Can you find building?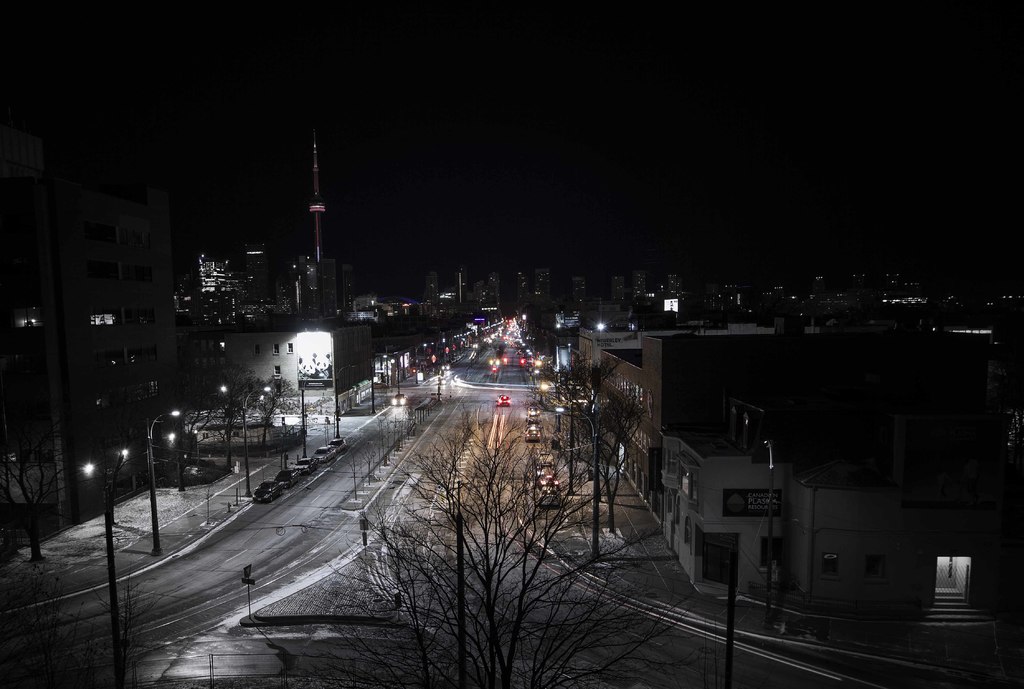
Yes, bounding box: BBox(572, 273, 590, 303).
